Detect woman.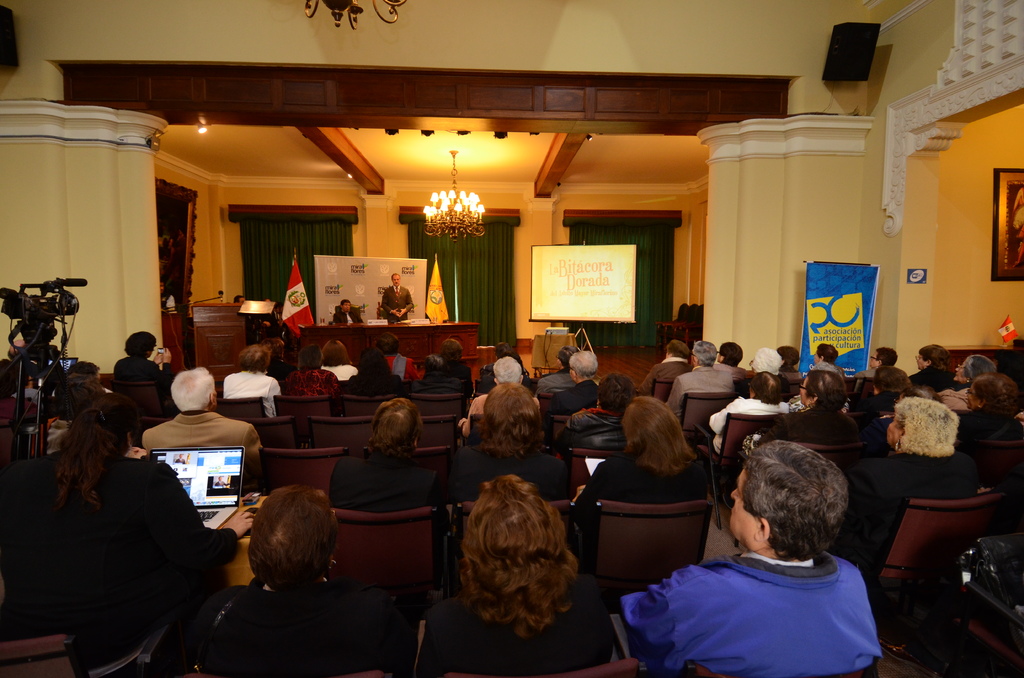
Detected at BBox(33, 367, 210, 677).
